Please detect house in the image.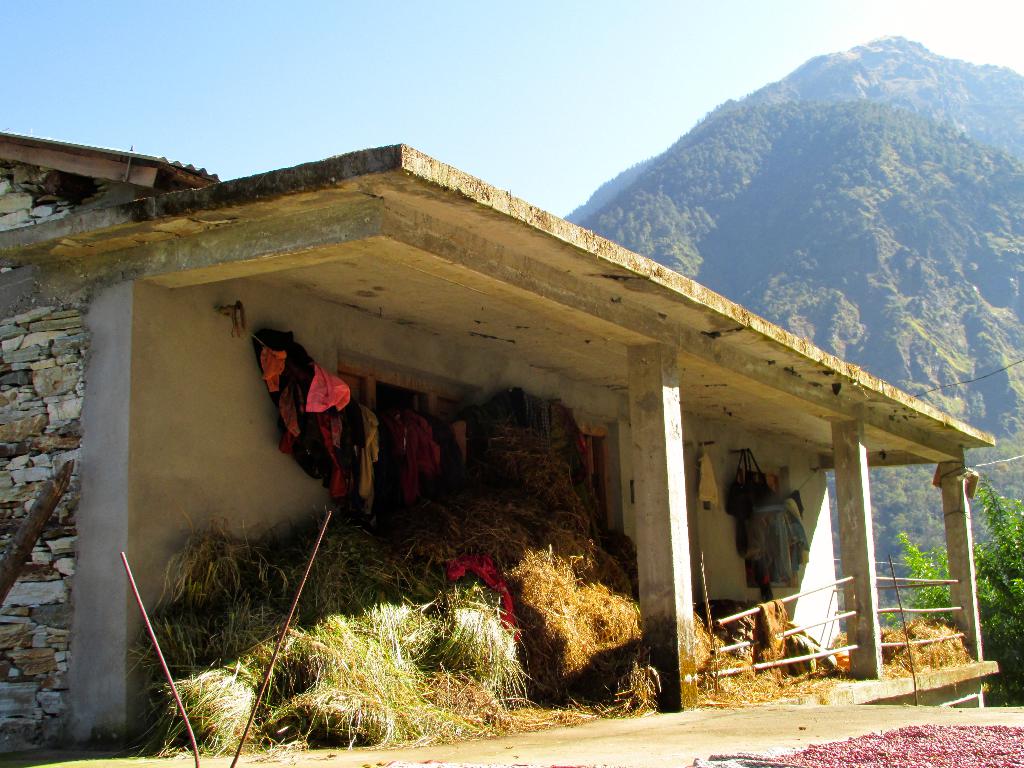
(44,127,989,721).
